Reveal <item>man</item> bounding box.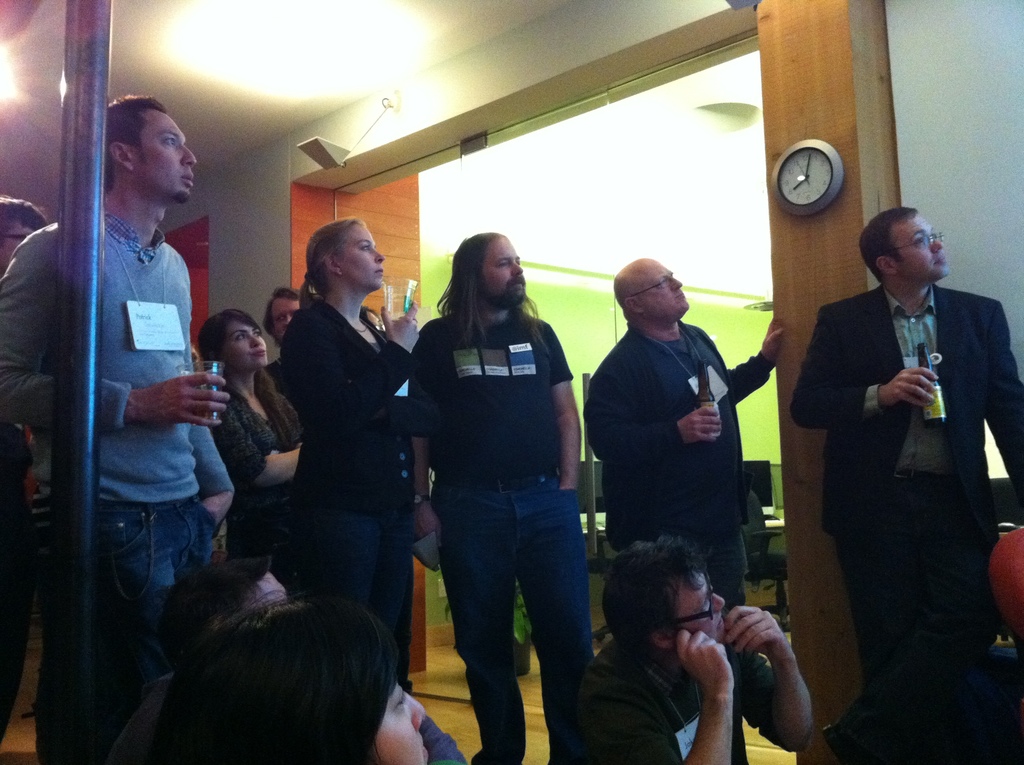
Revealed: locate(796, 207, 1023, 764).
